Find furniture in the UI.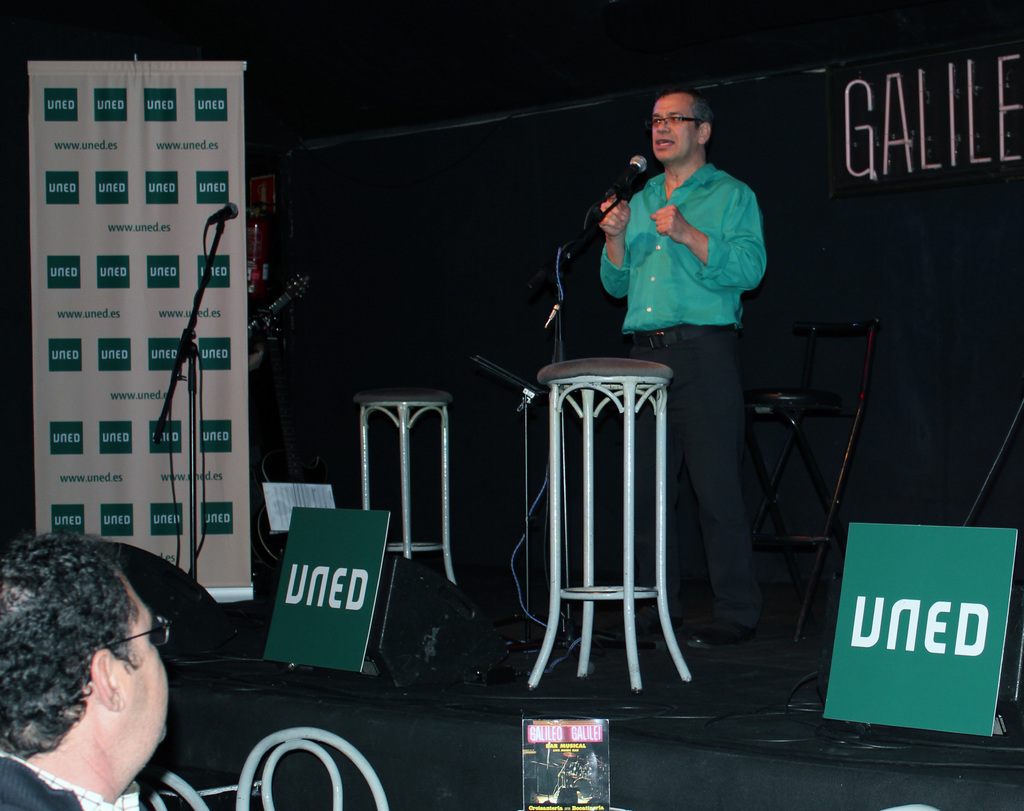
UI element at (x1=138, y1=725, x2=388, y2=810).
